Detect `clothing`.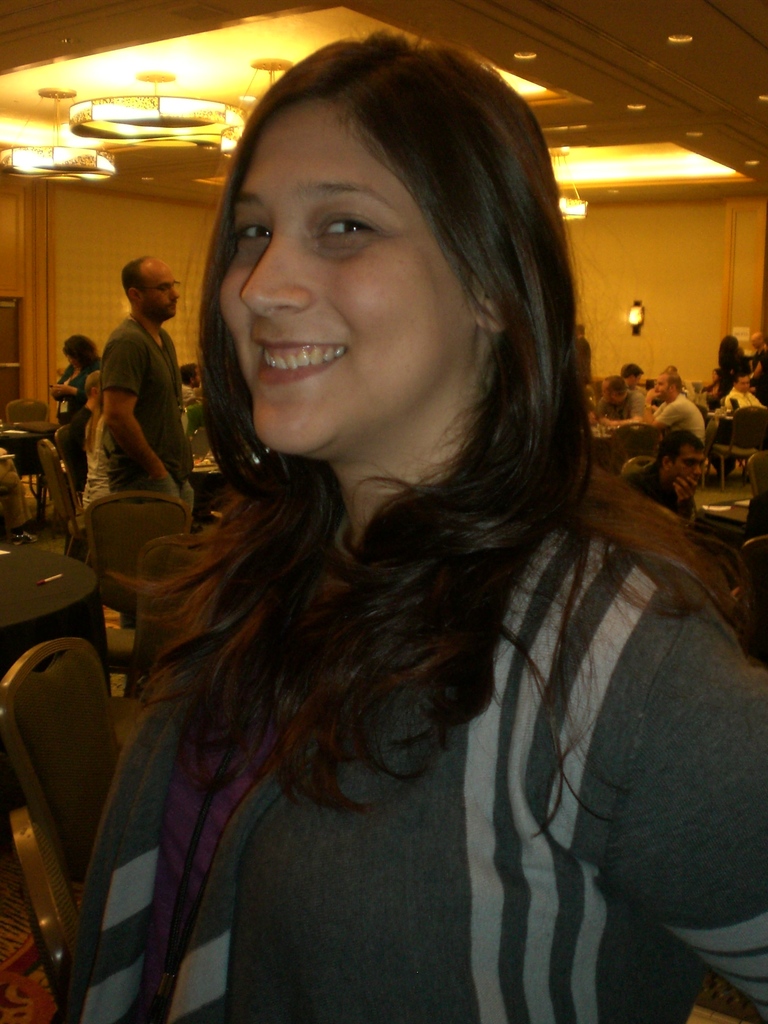
Detected at x1=76, y1=401, x2=125, y2=562.
